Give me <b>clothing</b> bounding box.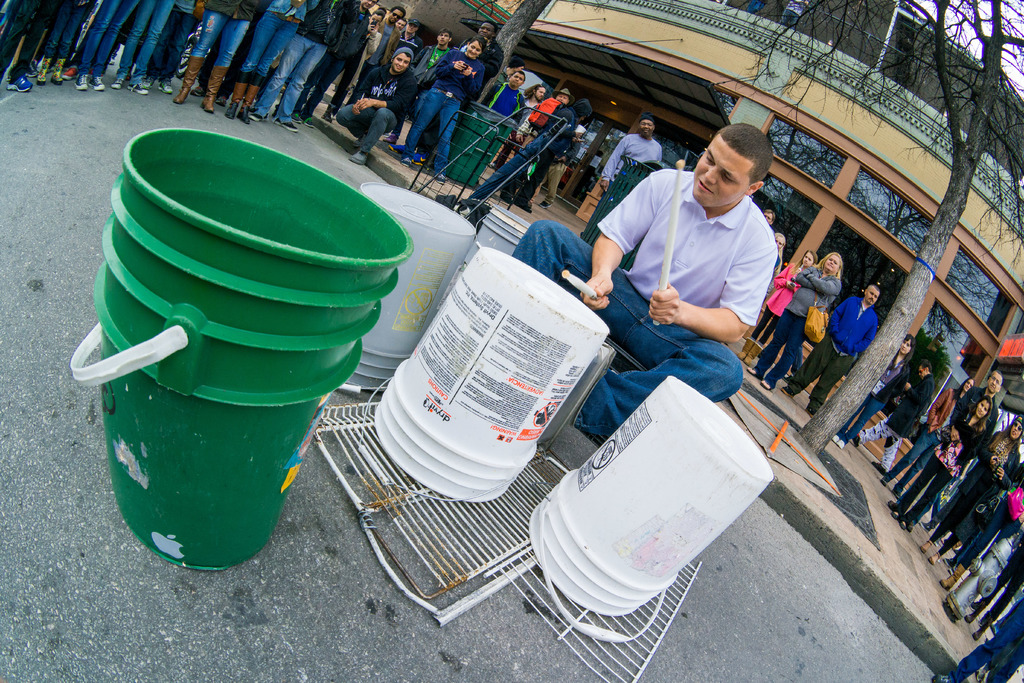
[552,122,579,209].
